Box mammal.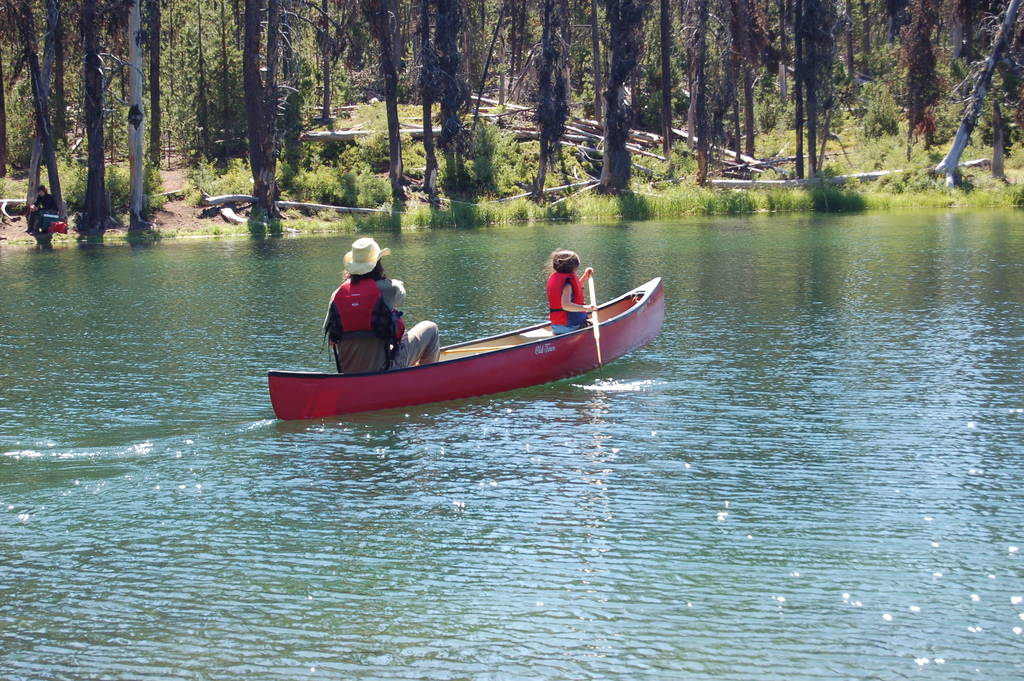
bbox=(24, 185, 59, 236).
